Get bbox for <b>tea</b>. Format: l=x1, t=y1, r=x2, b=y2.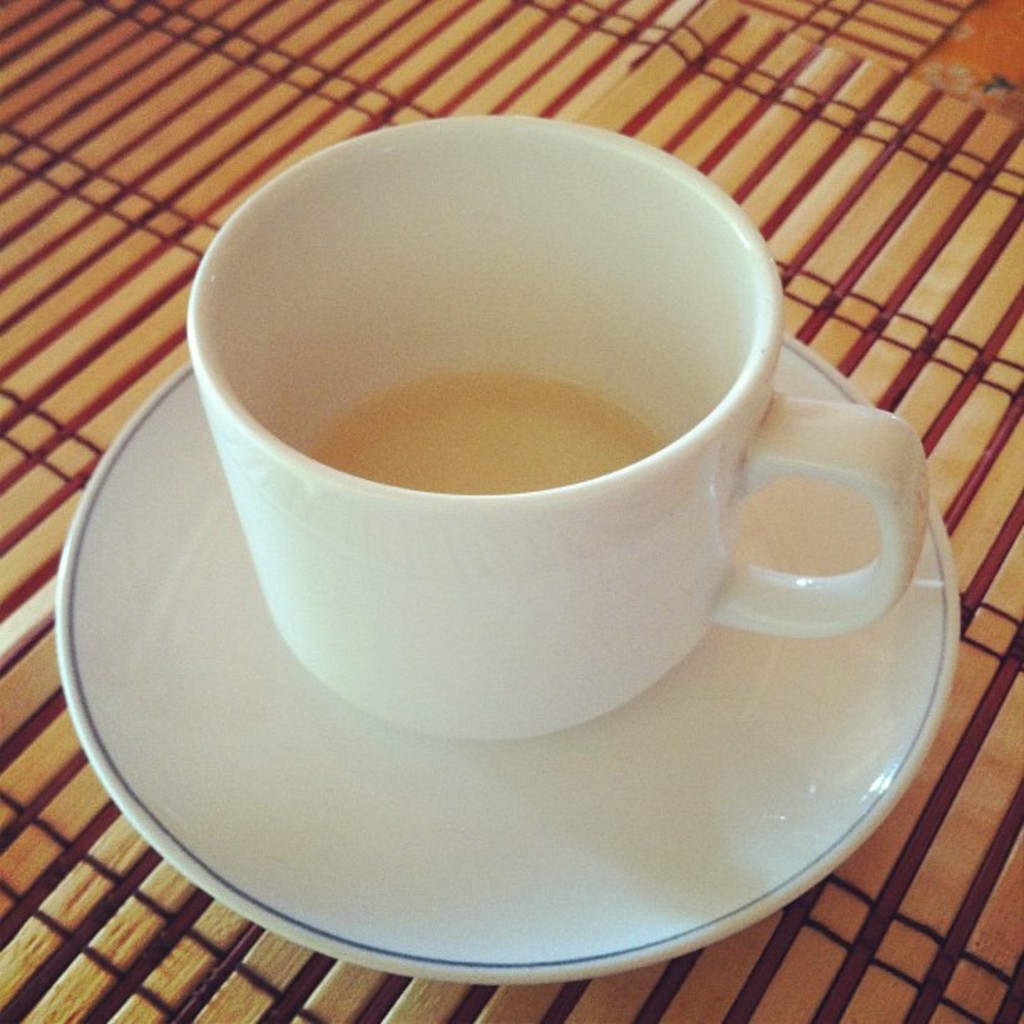
l=316, t=373, r=664, b=492.
